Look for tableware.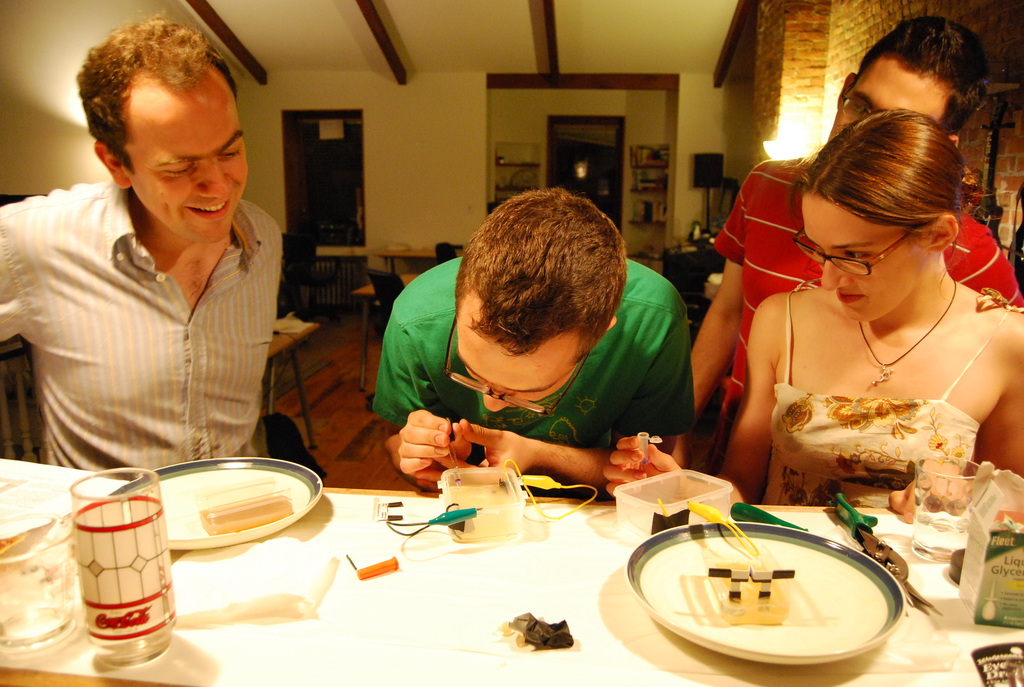
Found: (0, 517, 77, 658).
